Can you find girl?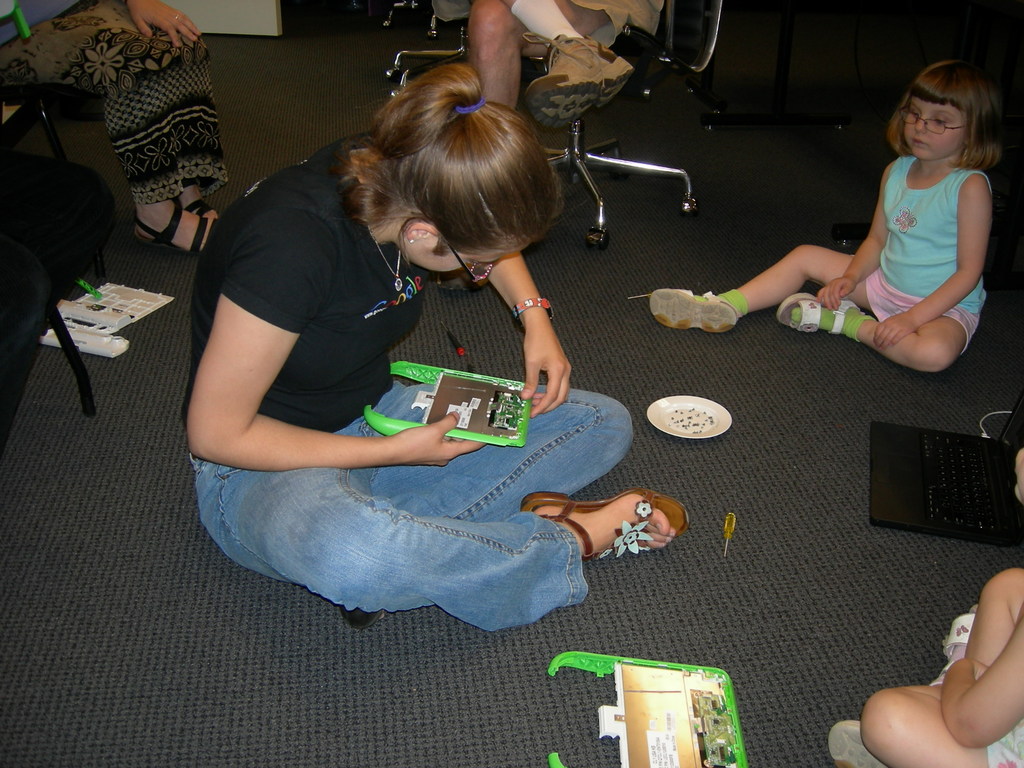
Yes, bounding box: (left=180, top=60, right=691, bottom=637).
